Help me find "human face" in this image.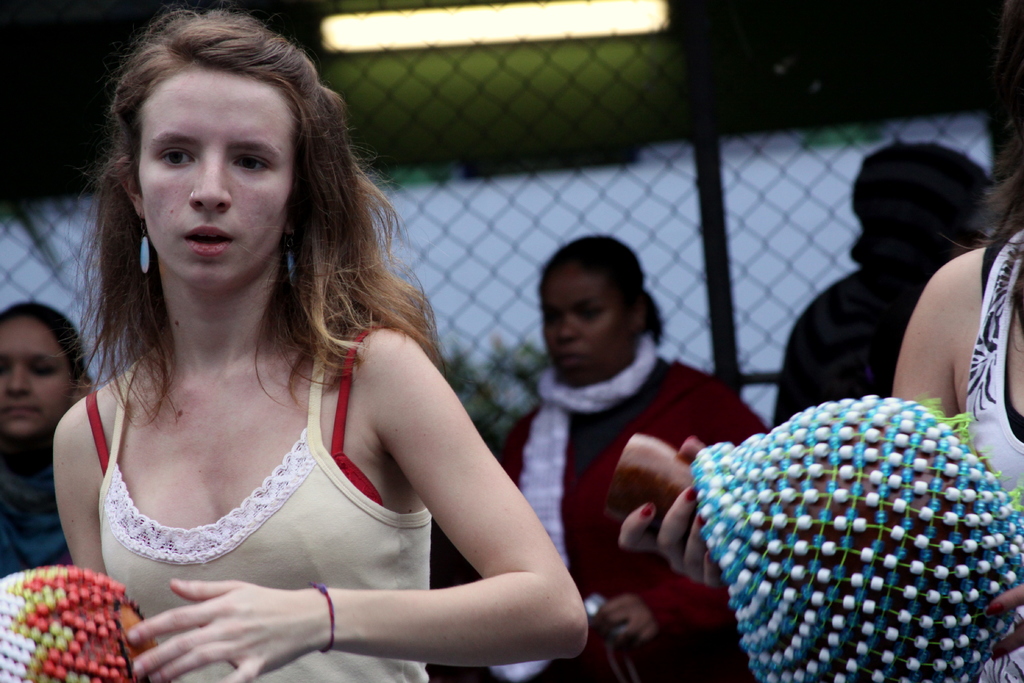
Found it: <region>0, 312, 71, 434</region>.
